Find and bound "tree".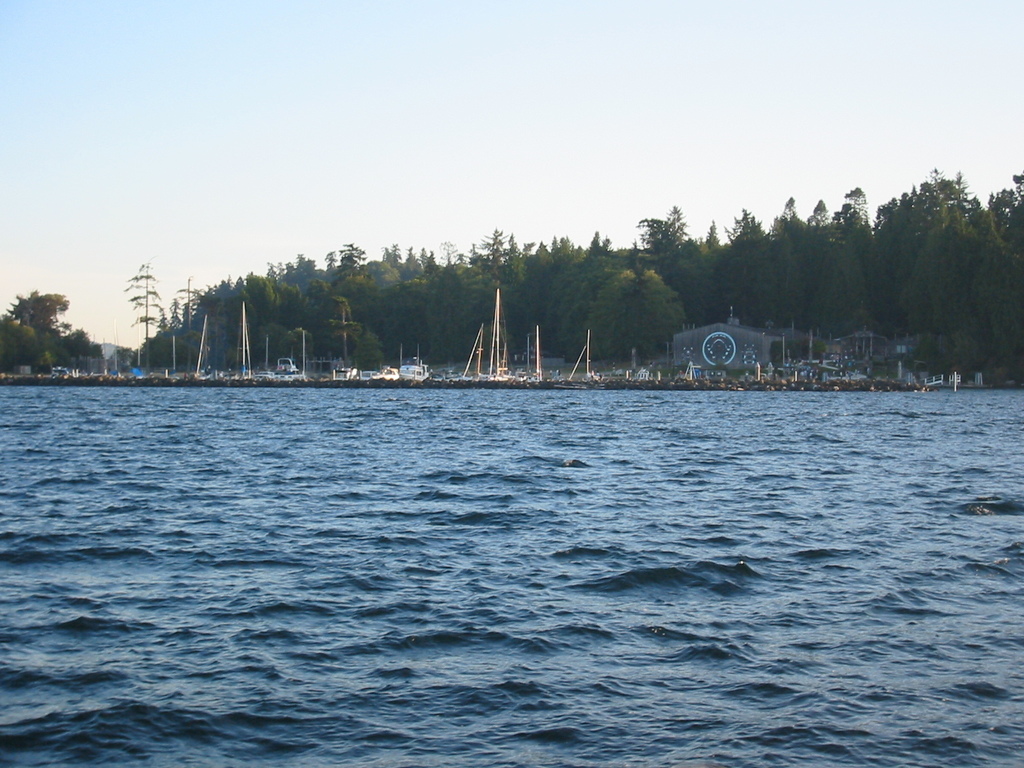
Bound: select_region(8, 274, 87, 364).
